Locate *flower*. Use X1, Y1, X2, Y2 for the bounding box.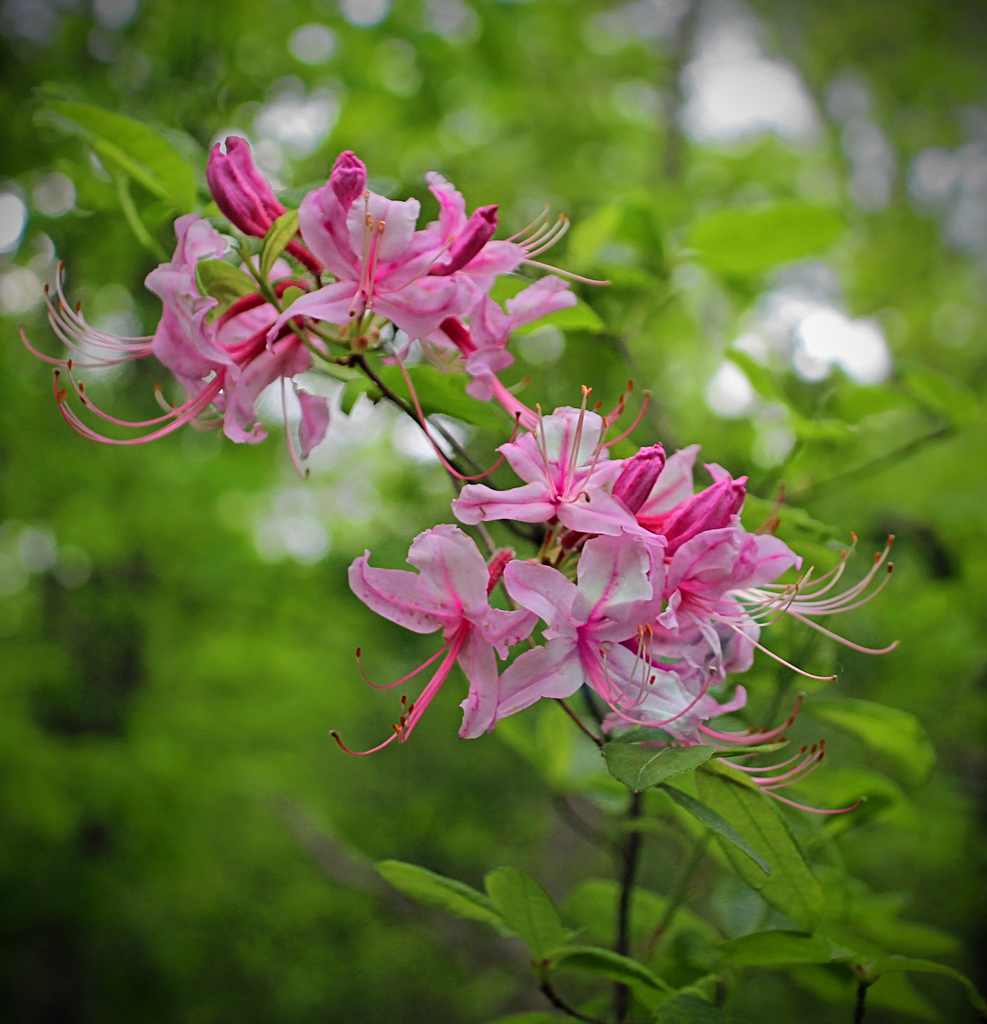
664, 468, 906, 674.
